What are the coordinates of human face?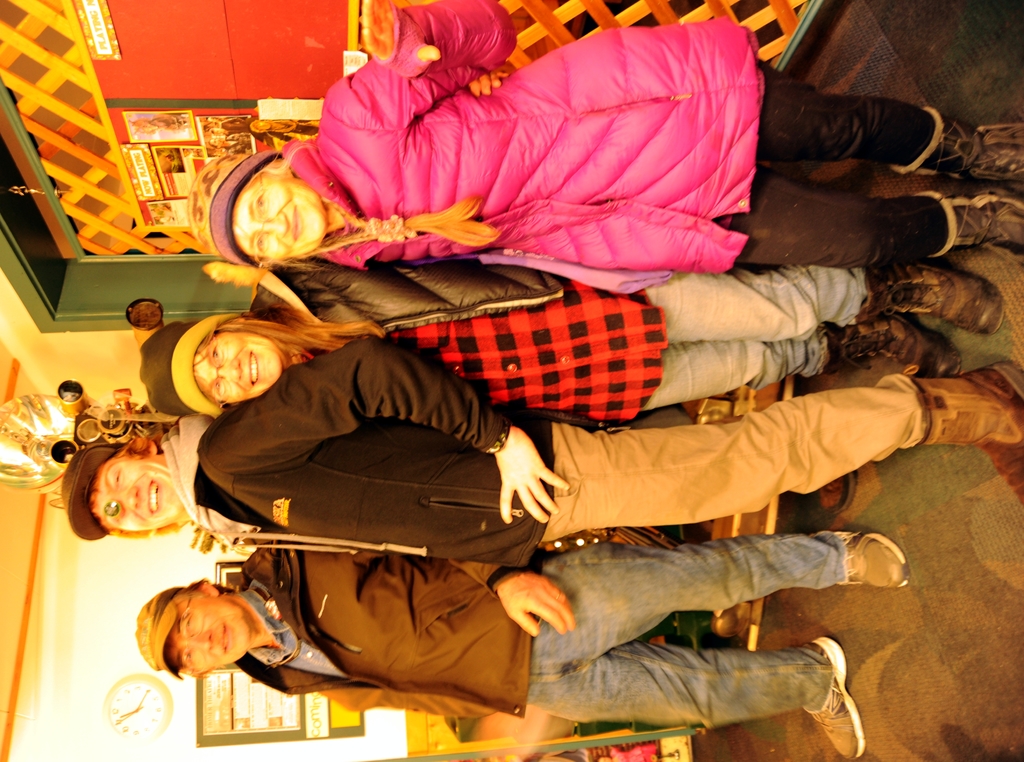
{"left": 161, "top": 598, "right": 248, "bottom": 665}.
